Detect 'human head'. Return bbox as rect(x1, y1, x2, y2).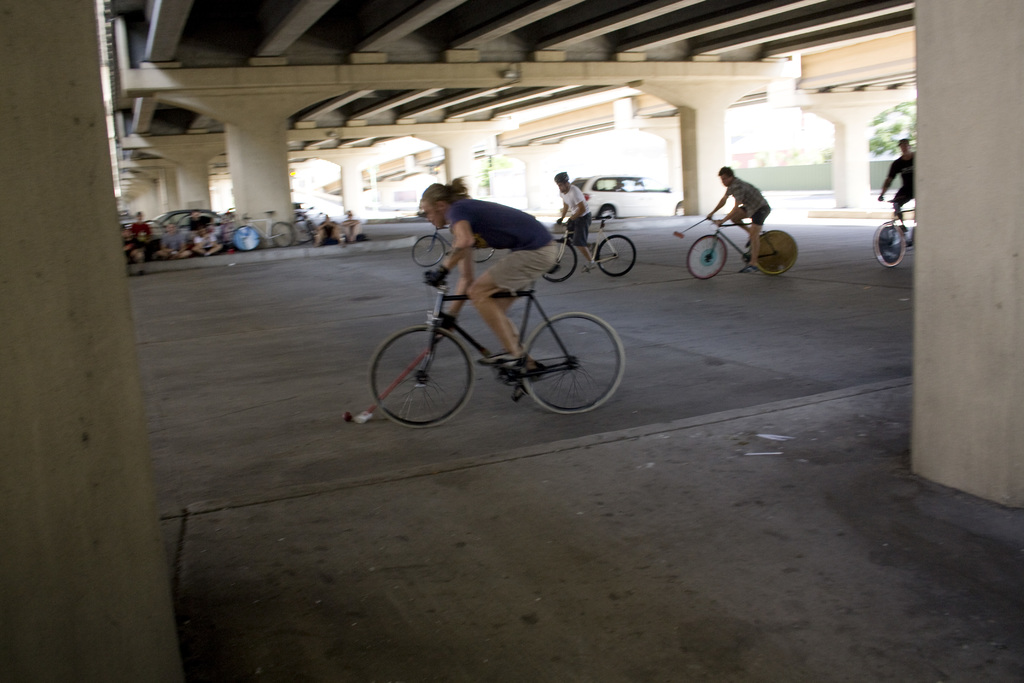
rect(416, 184, 454, 224).
